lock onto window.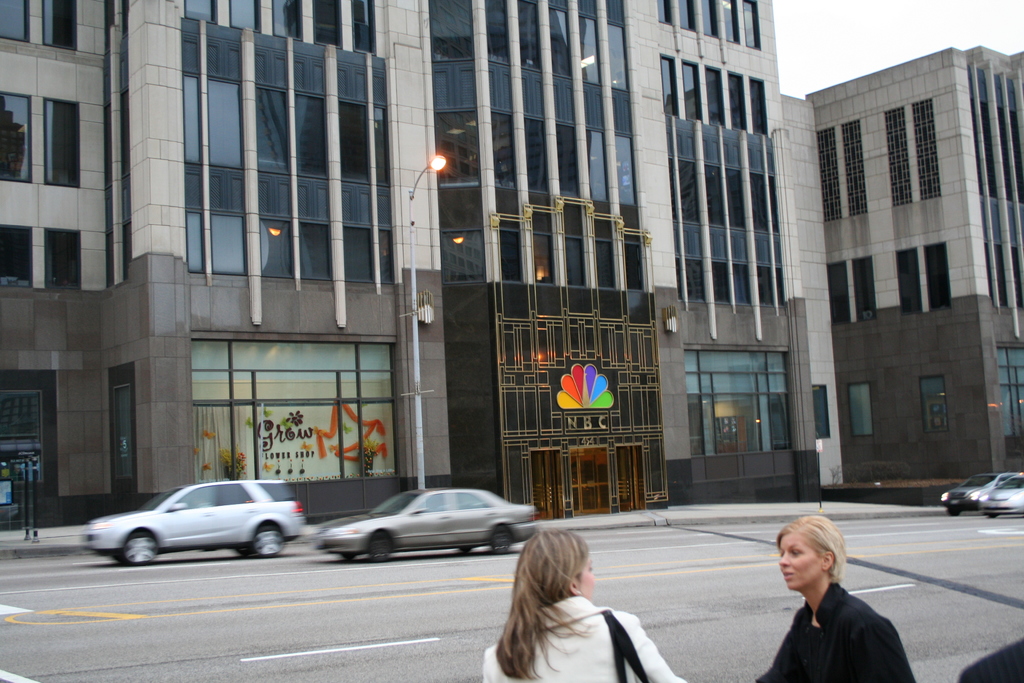
Locked: (left=847, top=382, right=871, bottom=441).
